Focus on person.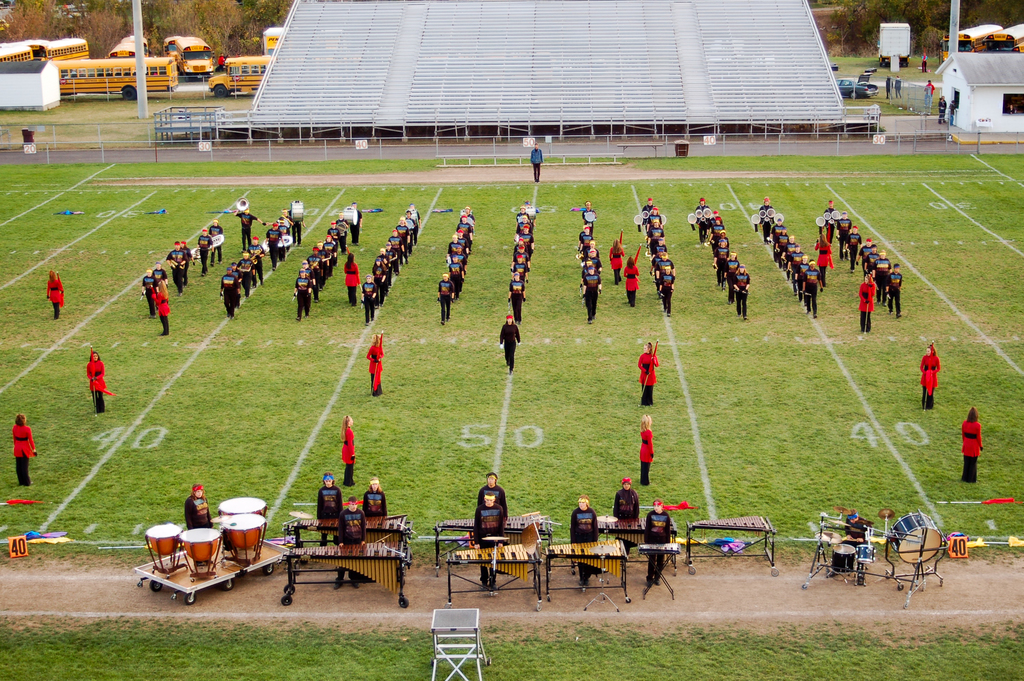
Focused at {"left": 895, "top": 74, "right": 905, "bottom": 97}.
